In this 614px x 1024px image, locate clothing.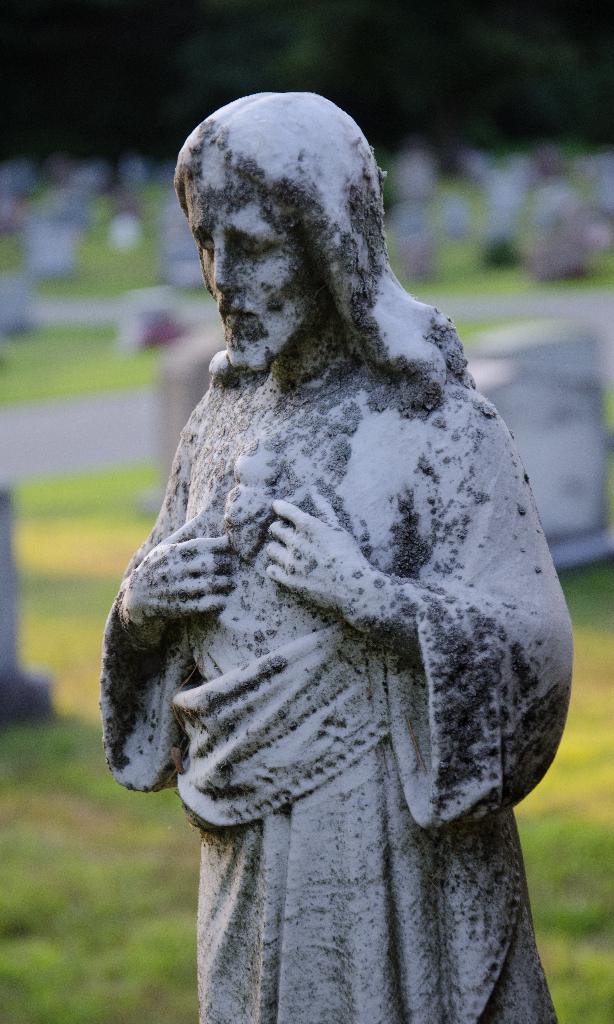
Bounding box: <box>102,351,574,1023</box>.
